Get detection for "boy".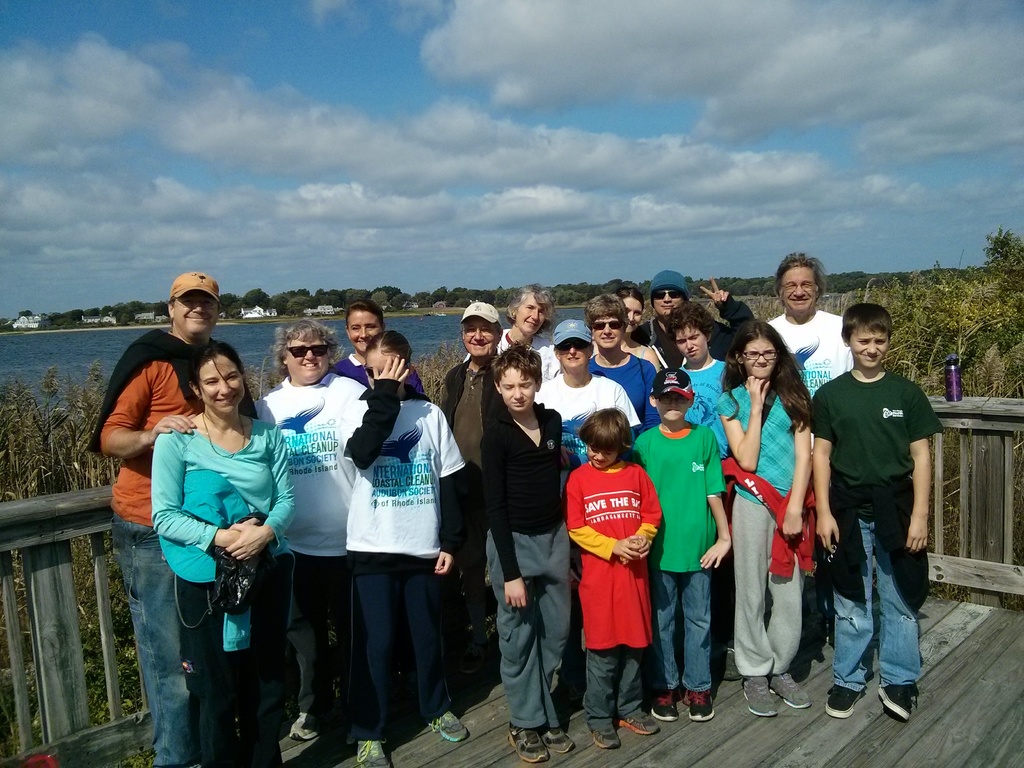
Detection: (left=819, top=299, right=936, bottom=710).
